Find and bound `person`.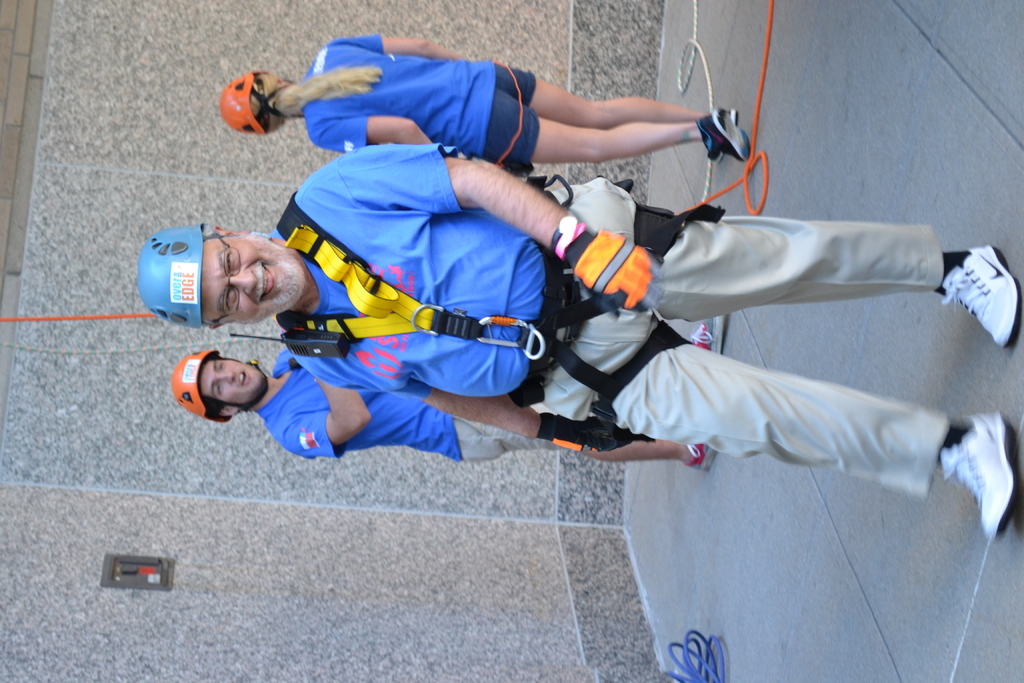
Bound: 139, 145, 1020, 539.
